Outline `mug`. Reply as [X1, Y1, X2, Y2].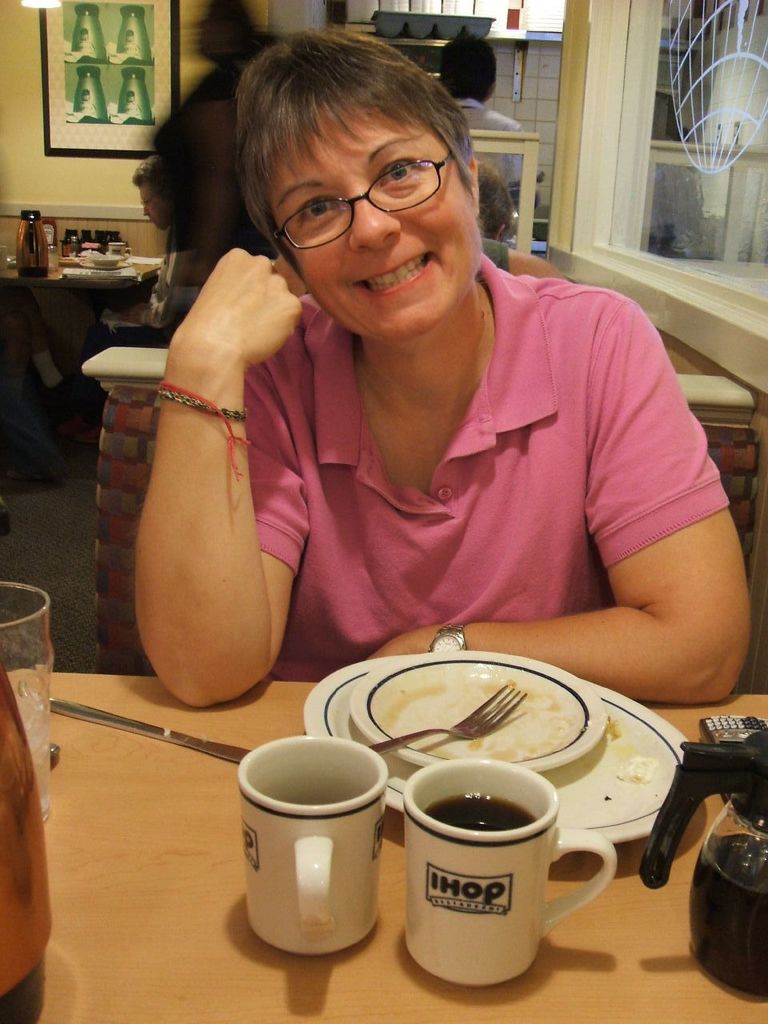
[401, 763, 619, 990].
